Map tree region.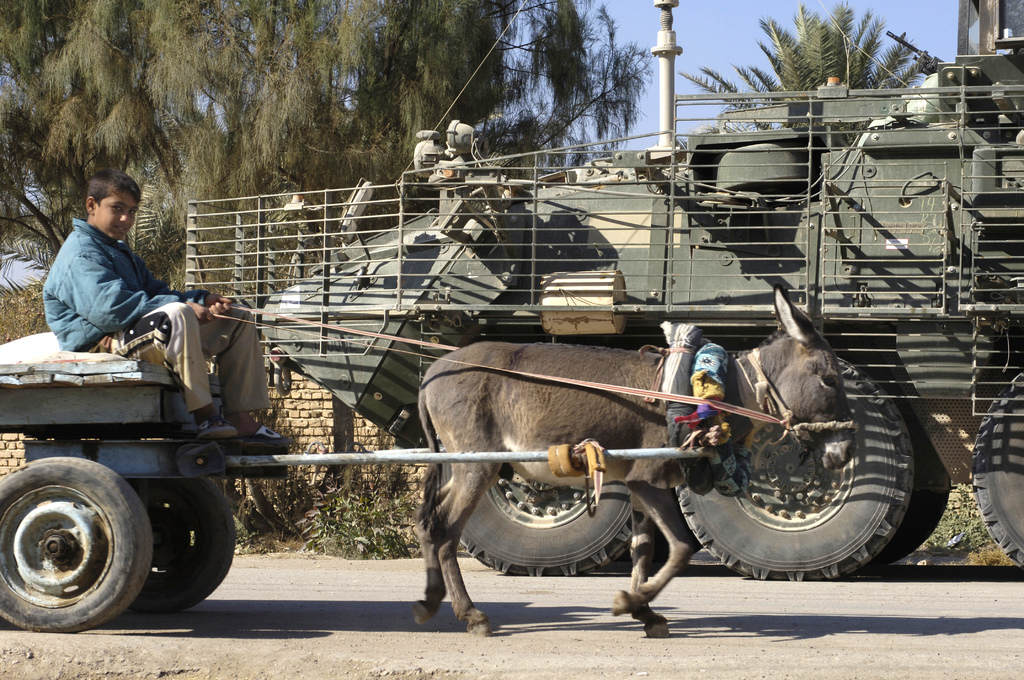
Mapped to <bbox>1, 0, 653, 524</bbox>.
